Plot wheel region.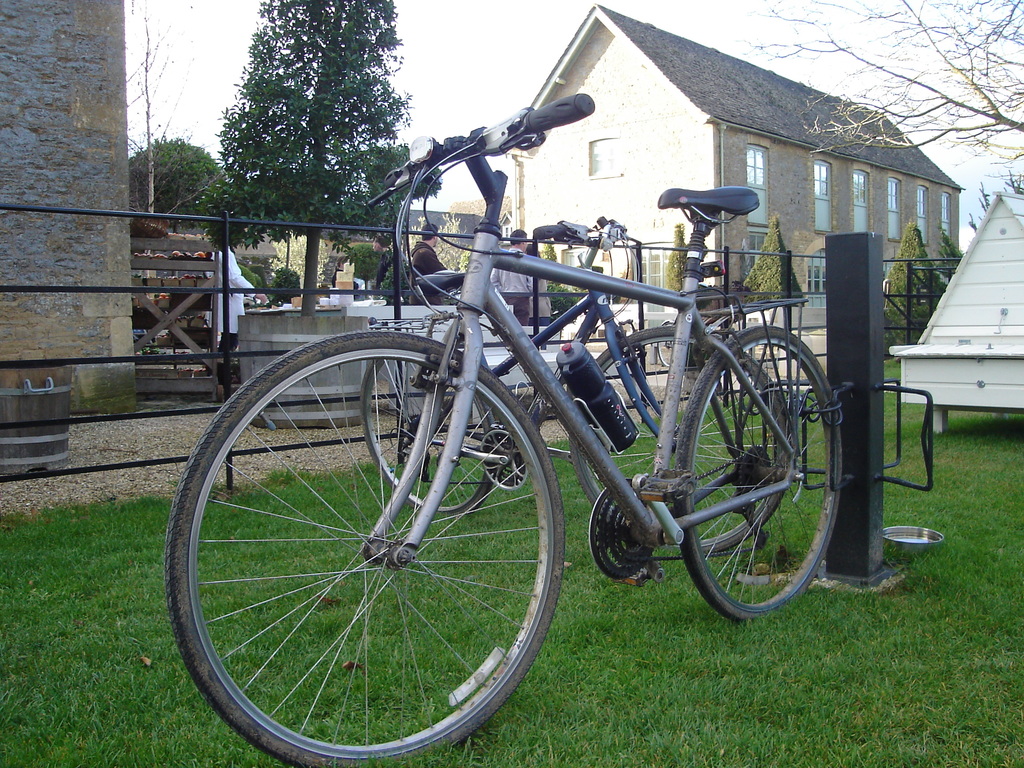
Plotted at <region>361, 355, 500, 516</region>.
